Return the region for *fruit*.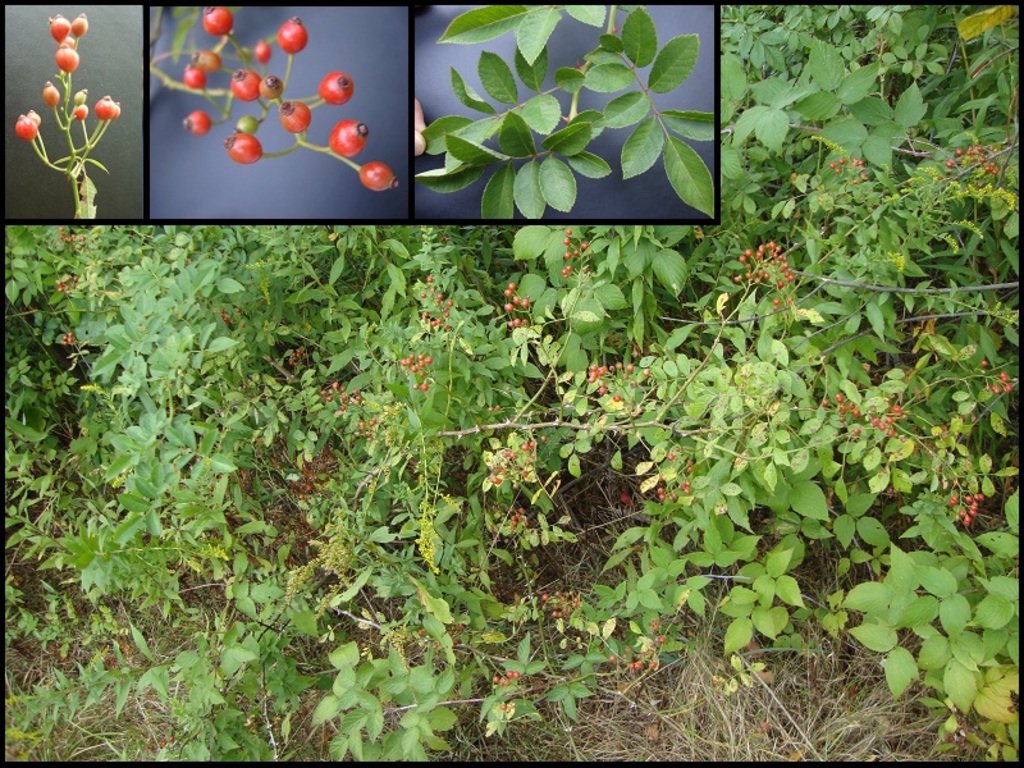
[15,110,37,140].
